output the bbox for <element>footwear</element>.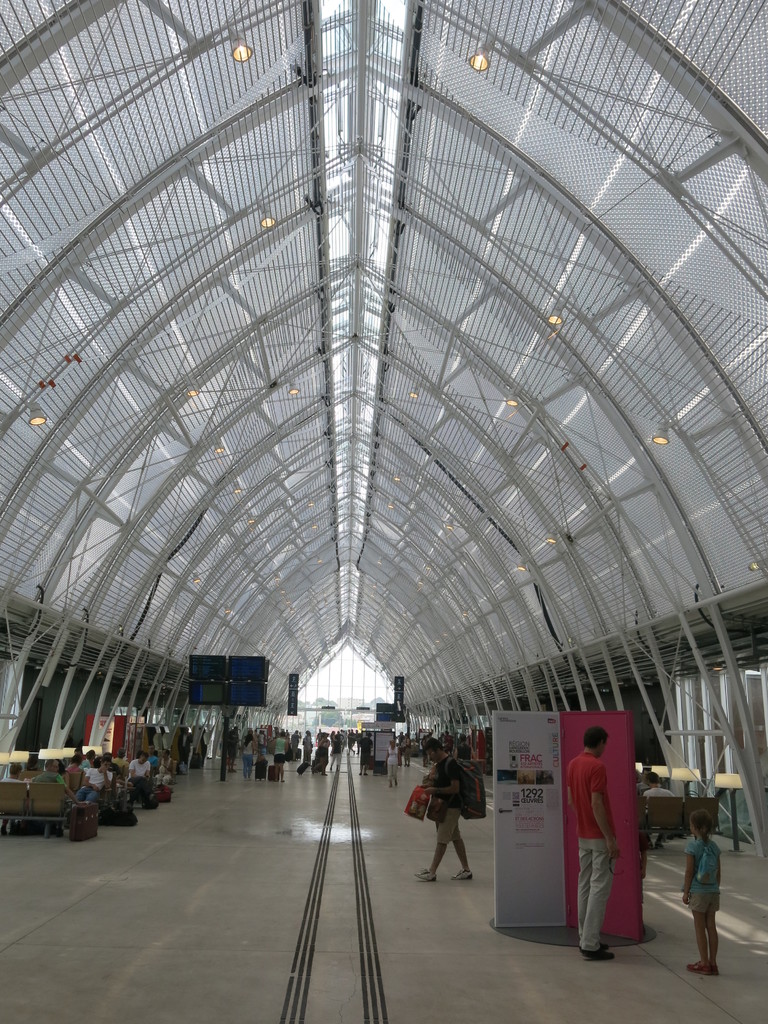
detection(58, 828, 62, 835).
